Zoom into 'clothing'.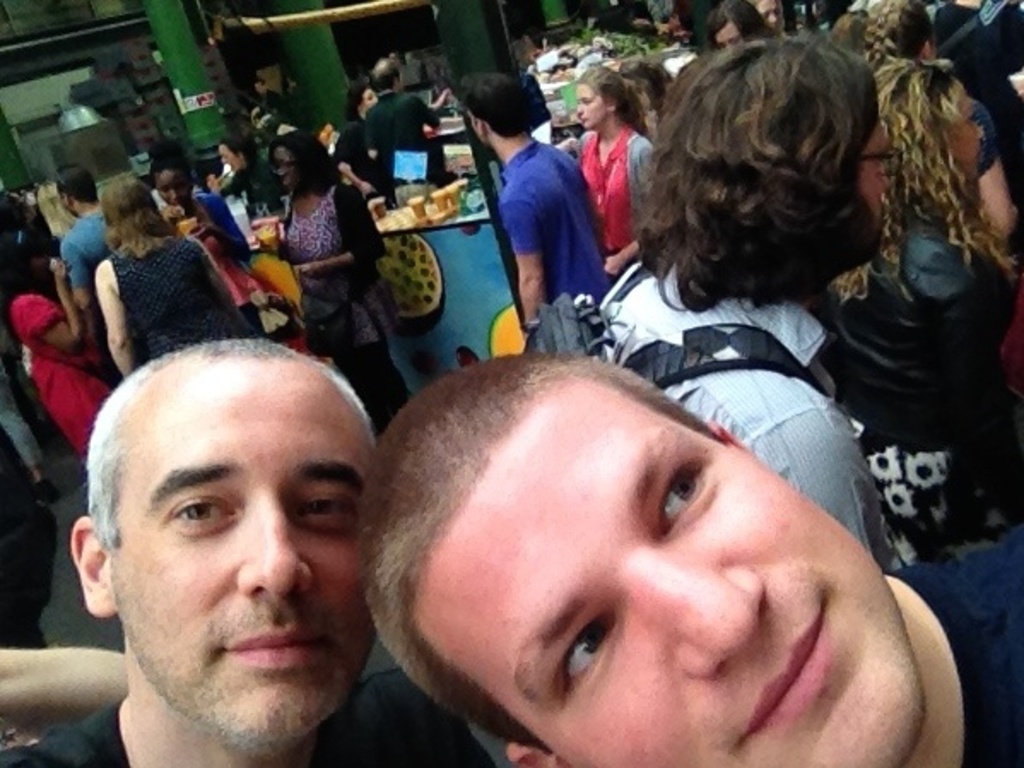
Zoom target: 174, 190, 246, 275.
